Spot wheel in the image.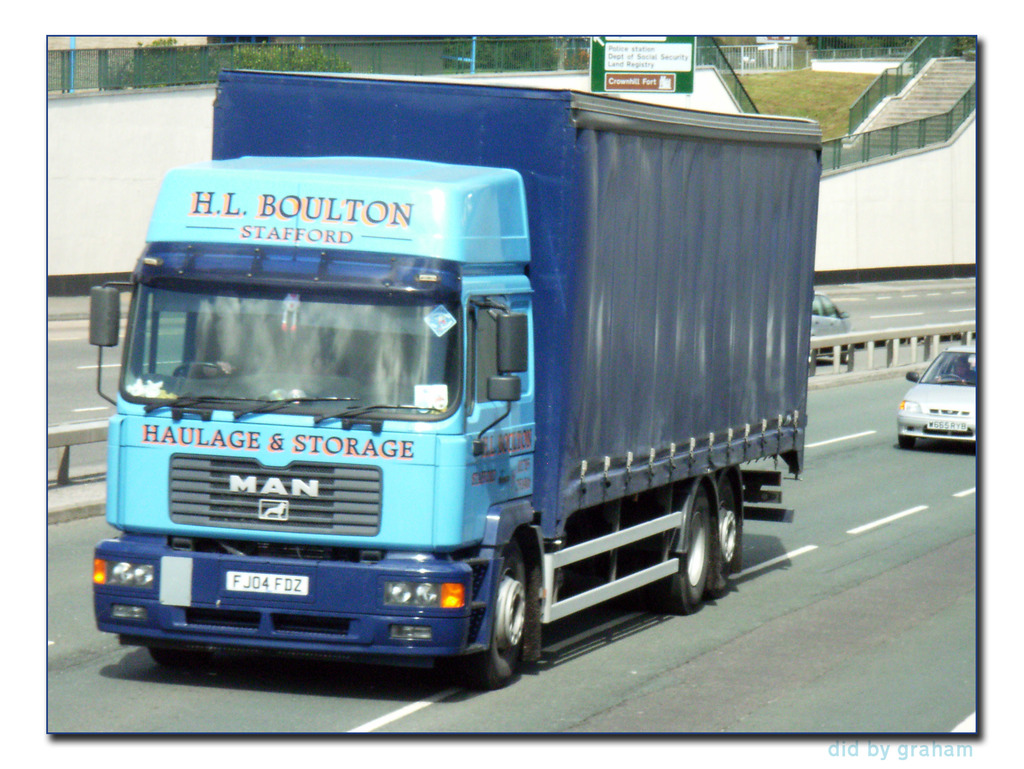
wheel found at 714:471:733:595.
